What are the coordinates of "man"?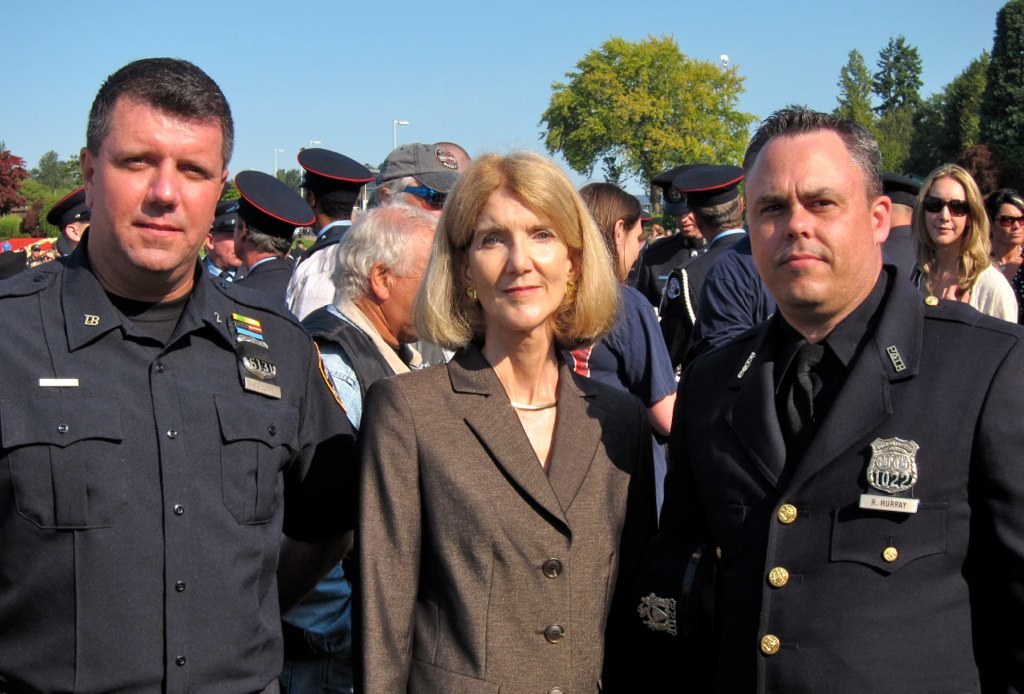
<region>203, 199, 244, 284</region>.
